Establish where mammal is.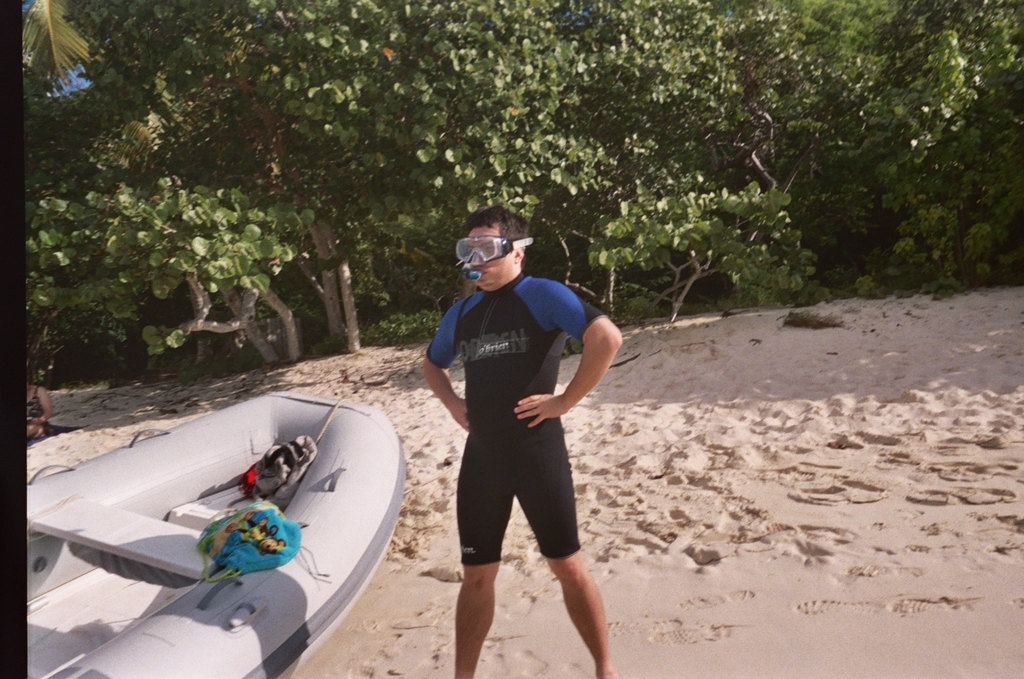
Established at (415,225,614,627).
